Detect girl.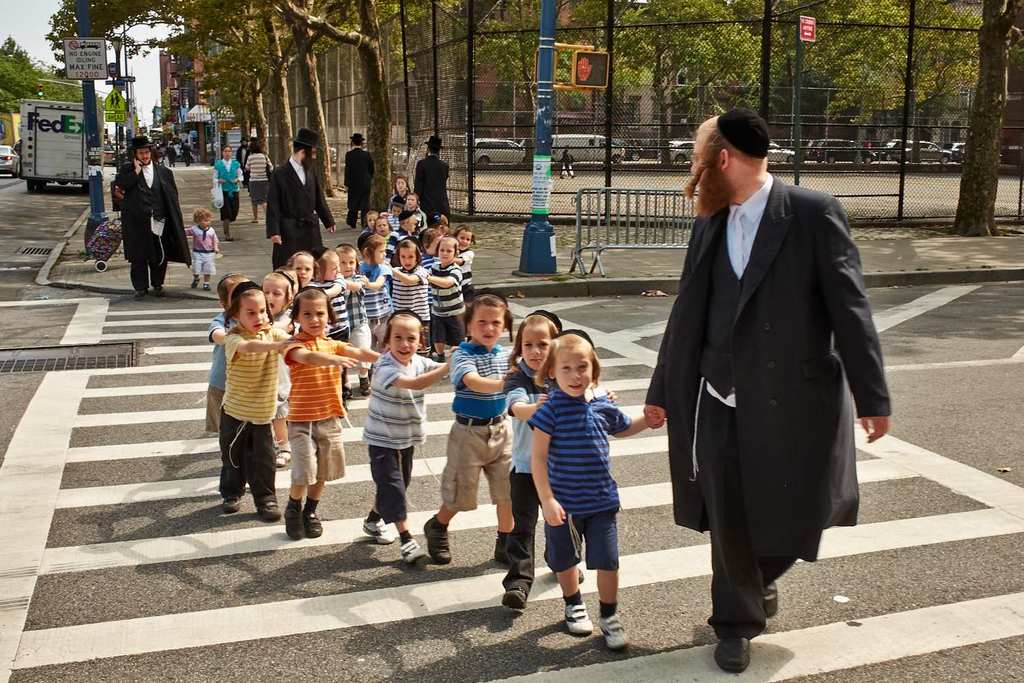
Detected at rect(388, 173, 408, 198).
